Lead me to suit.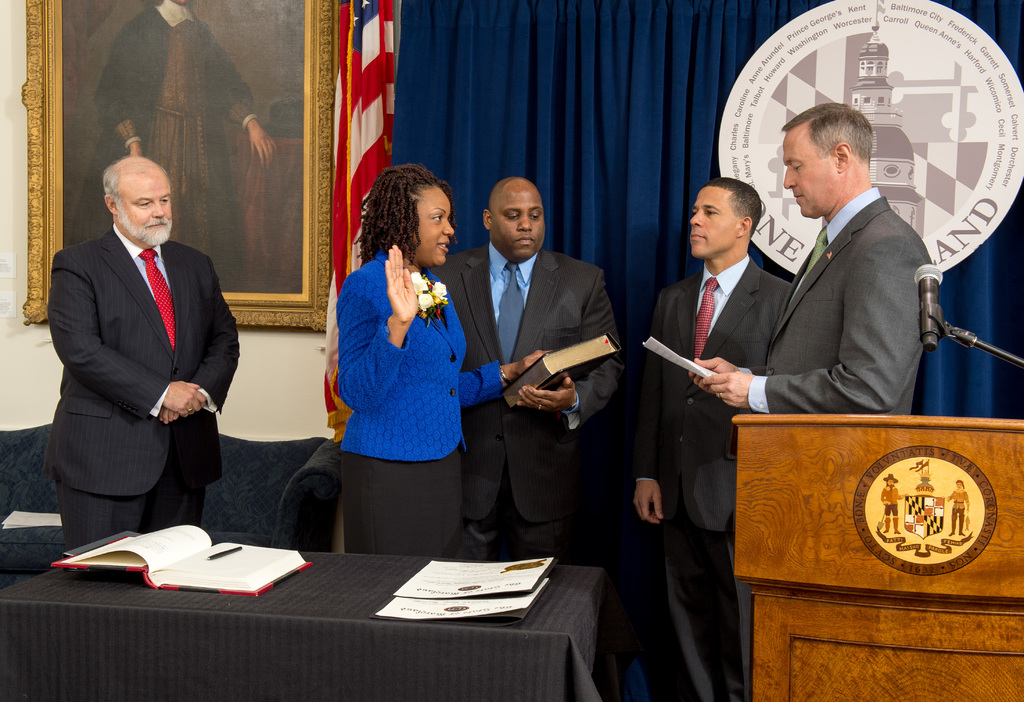
Lead to locate(636, 246, 794, 701).
